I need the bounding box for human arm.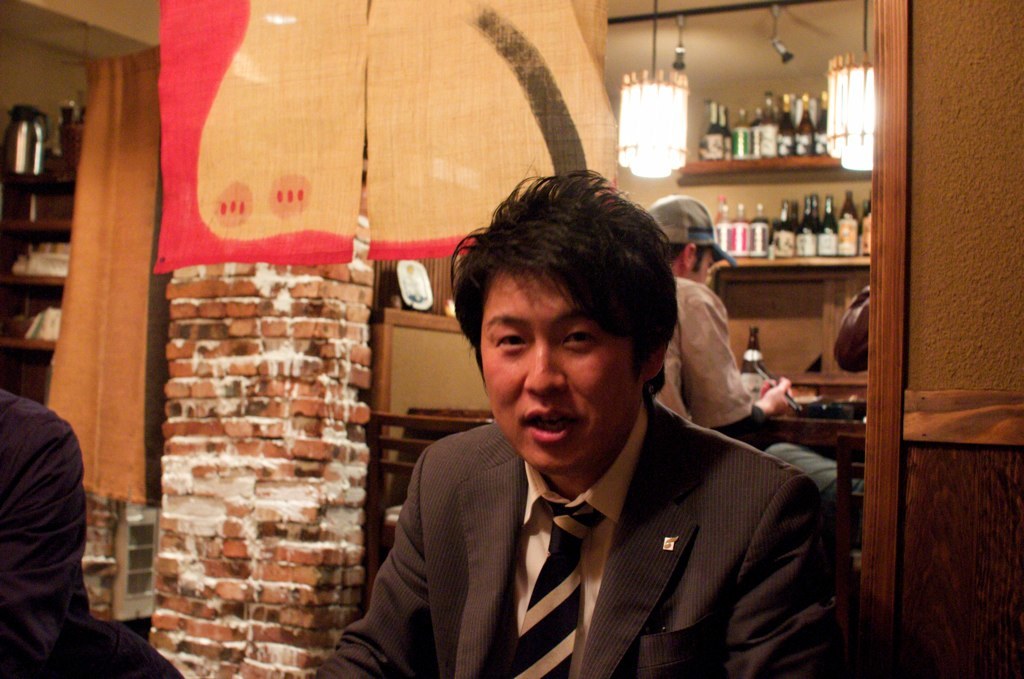
Here it is: box=[3, 419, 95, 617].
